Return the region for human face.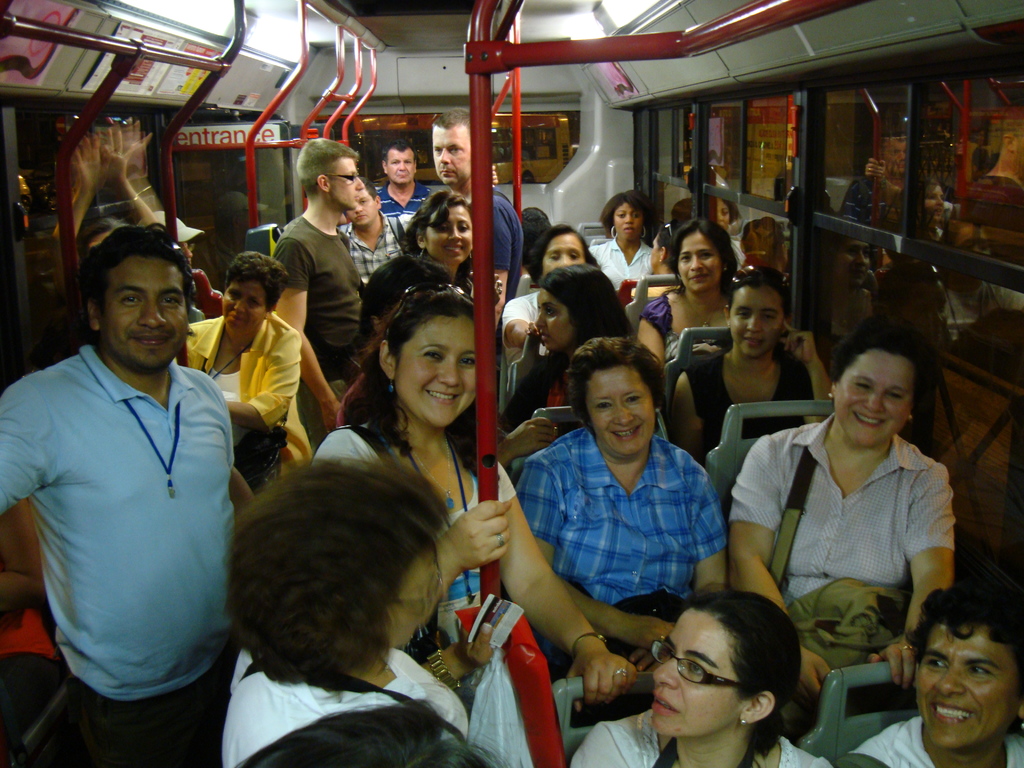
crop(678, 236, 719, 298).
